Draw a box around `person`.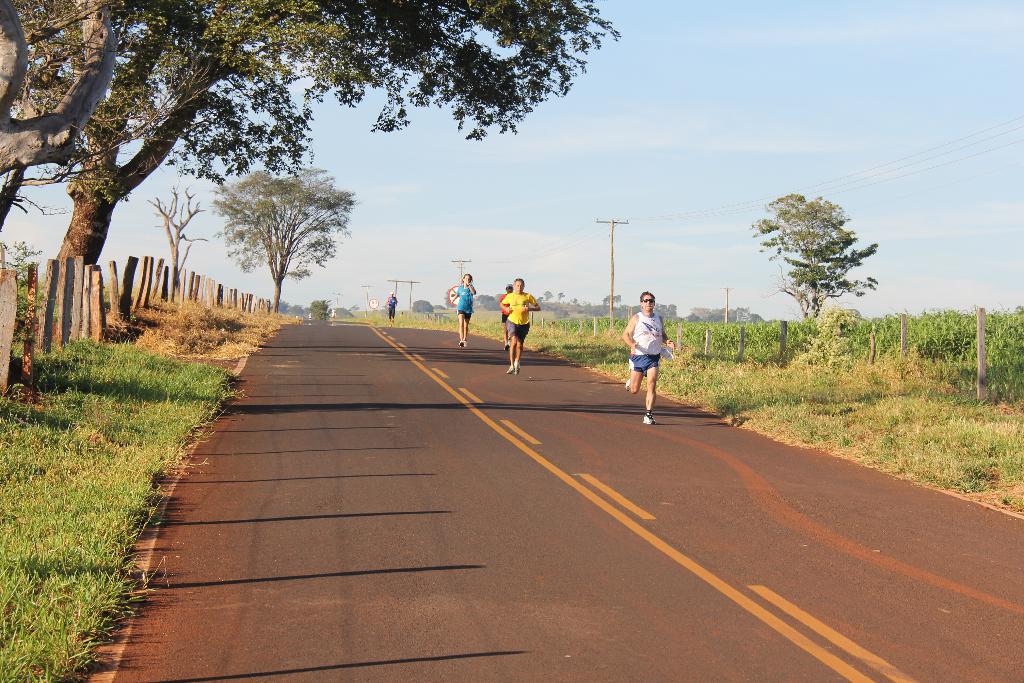
rect(452, 273, 479, 342).
